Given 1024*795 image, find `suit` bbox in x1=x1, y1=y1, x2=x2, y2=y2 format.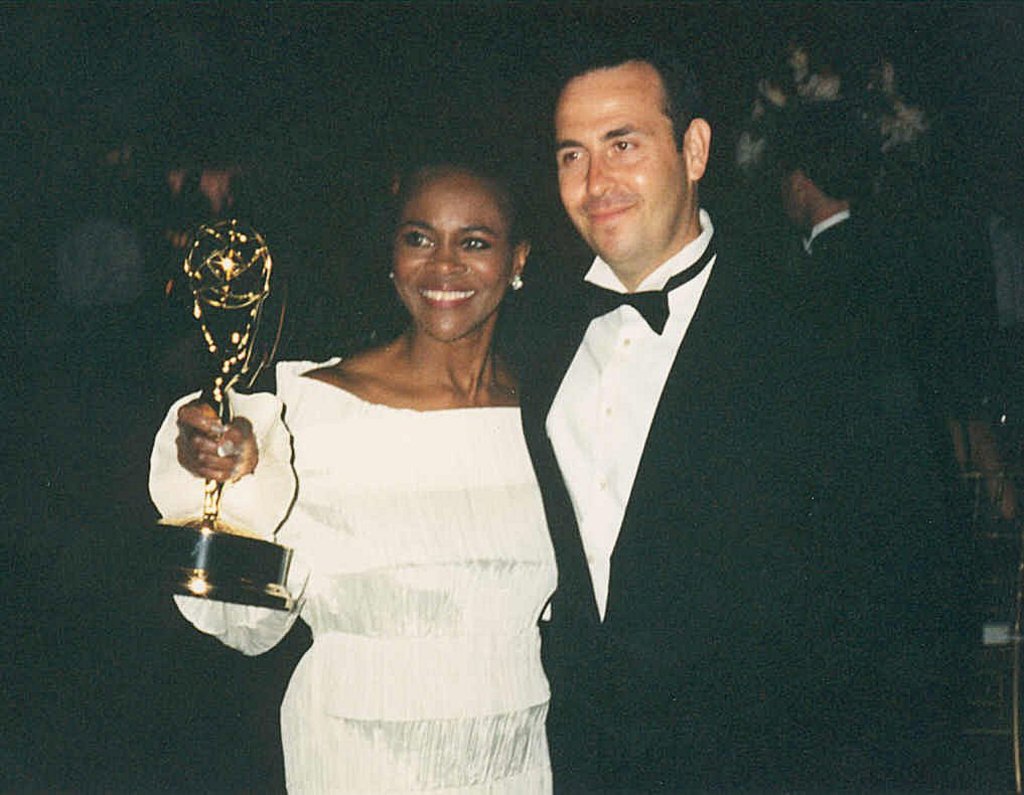
x1=511, y1=214, x2=947, y2=792.
